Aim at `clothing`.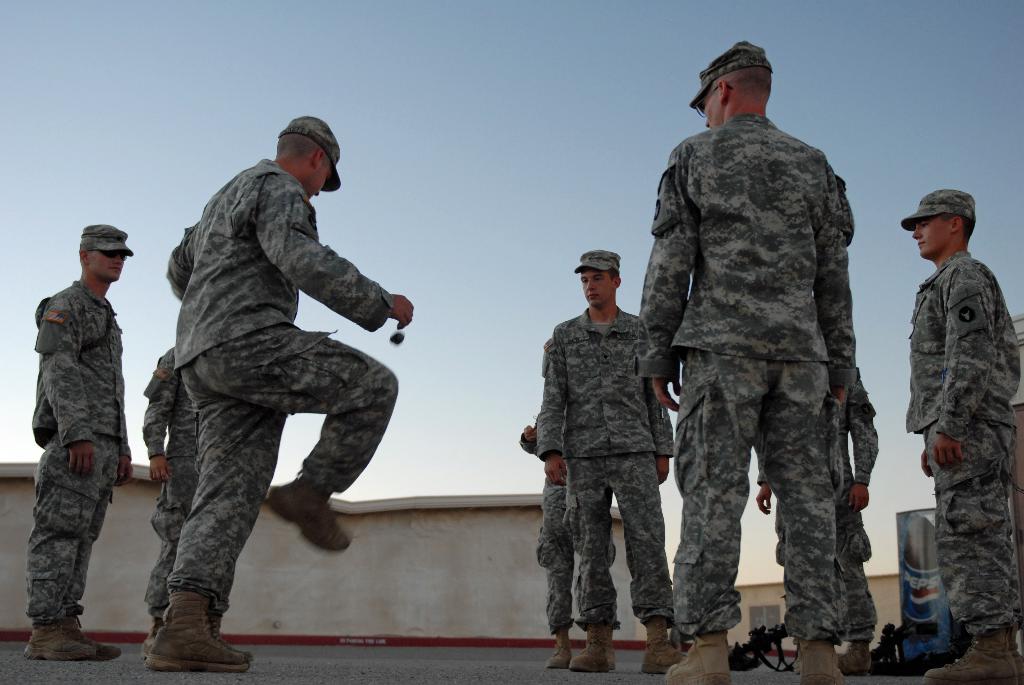
Aimed at (144,348,189,622).
